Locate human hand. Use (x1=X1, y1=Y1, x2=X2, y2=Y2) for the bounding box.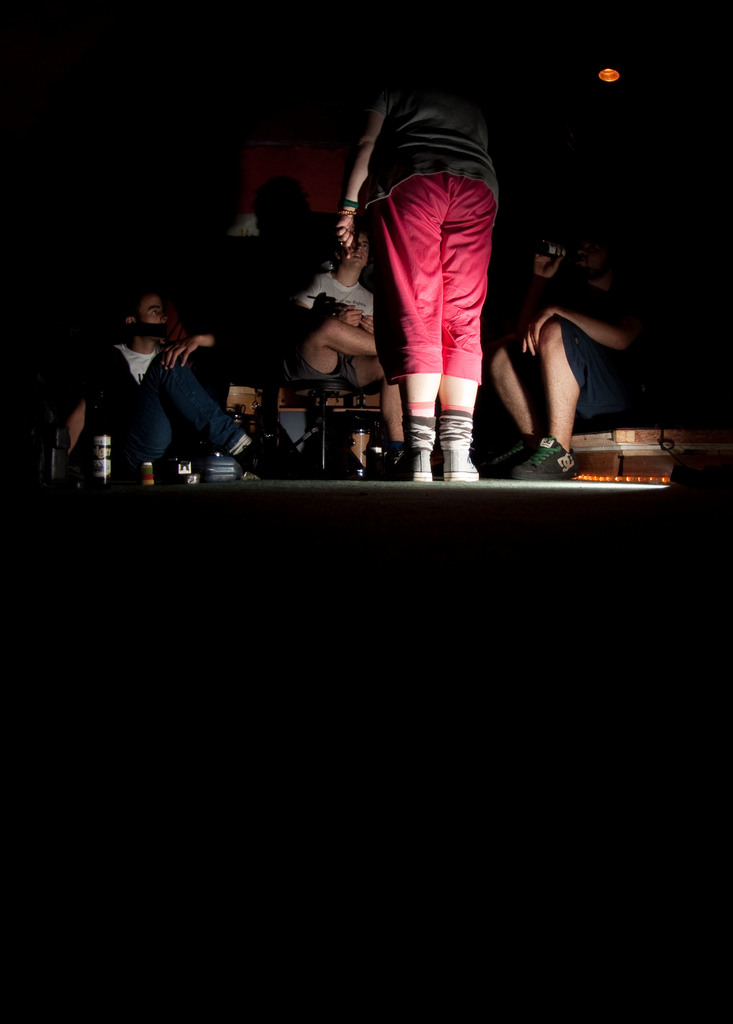
(x1=333, y1=207, x2=355, y2=265).
